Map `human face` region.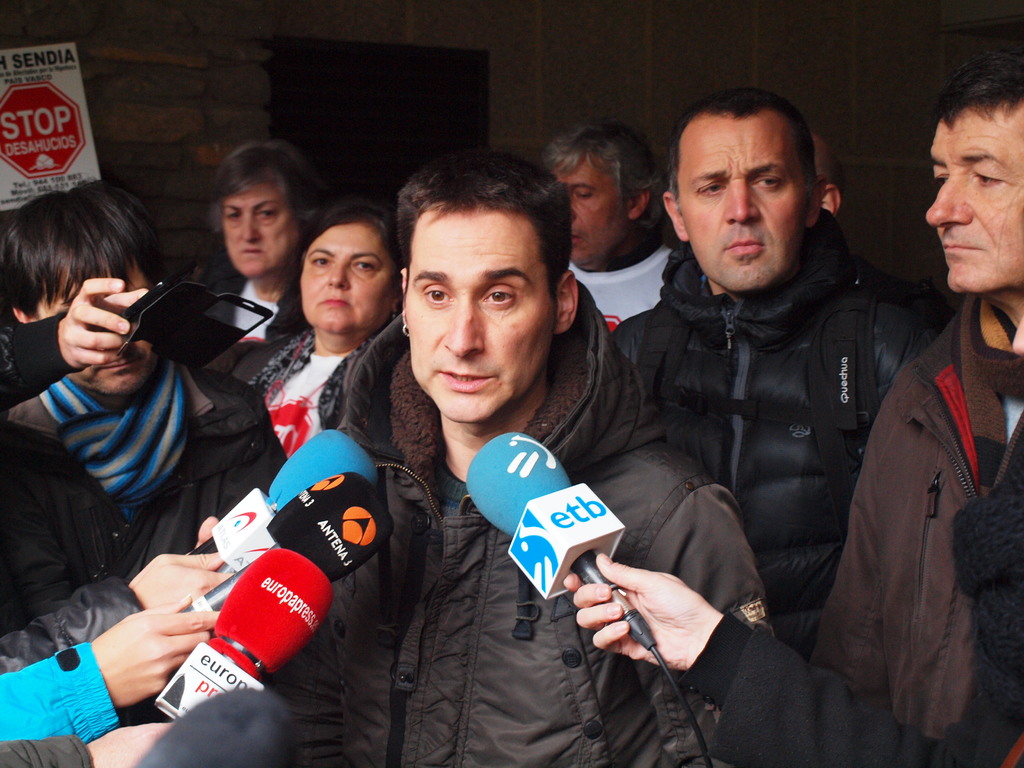
Mapped to rect(221, 178, 298, 269).
